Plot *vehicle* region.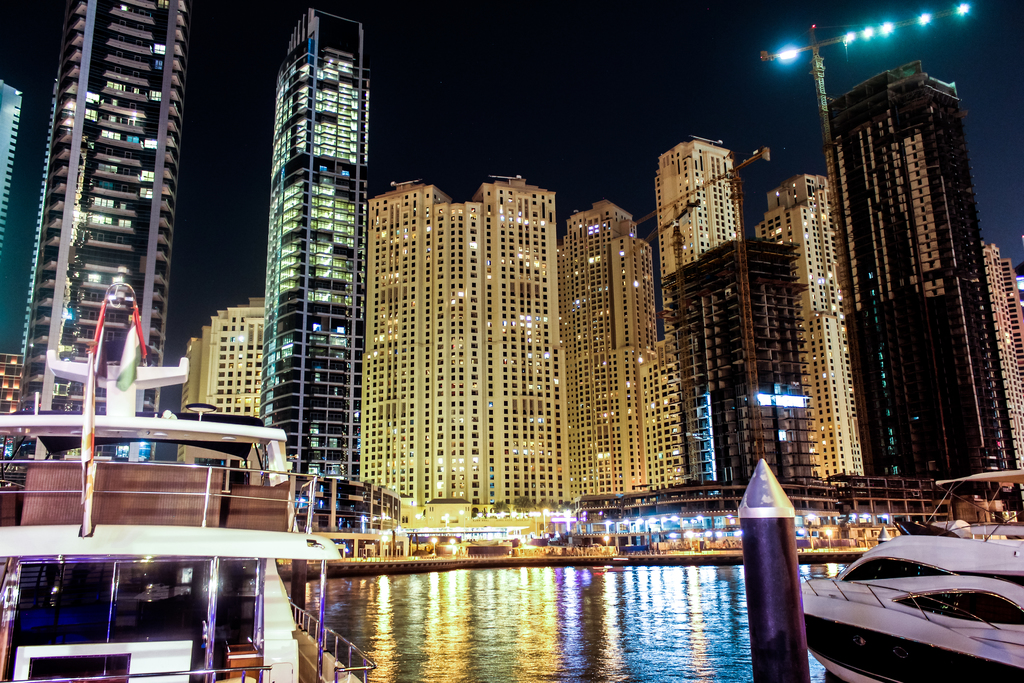
Plotted at select_region(796, 517, 1018, 666).
